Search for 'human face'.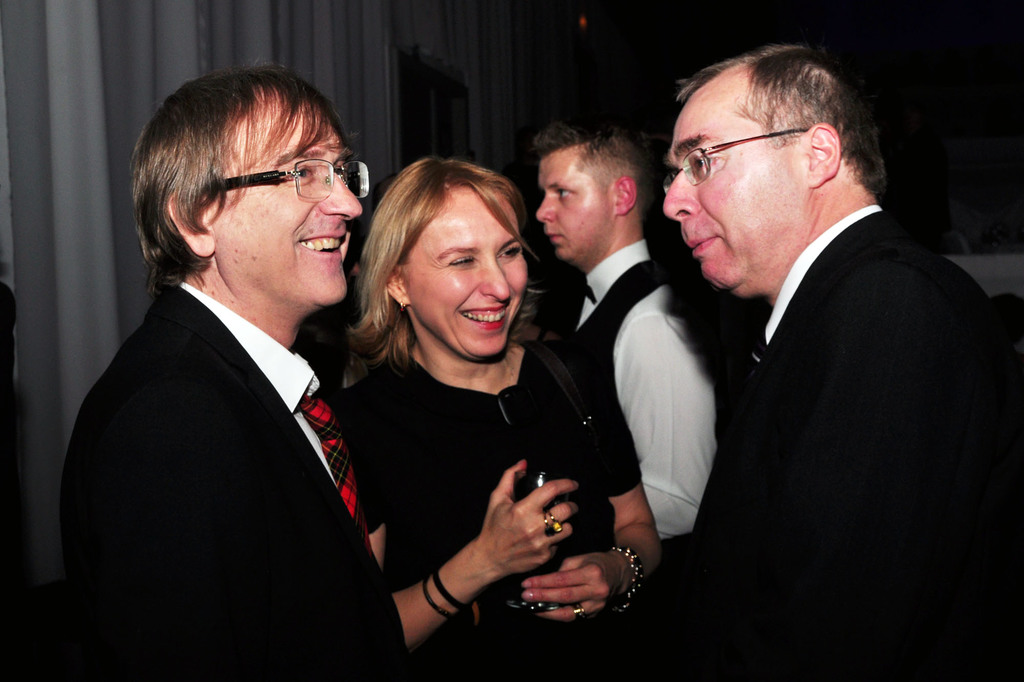
Found at 212, 115, 364, 306.
